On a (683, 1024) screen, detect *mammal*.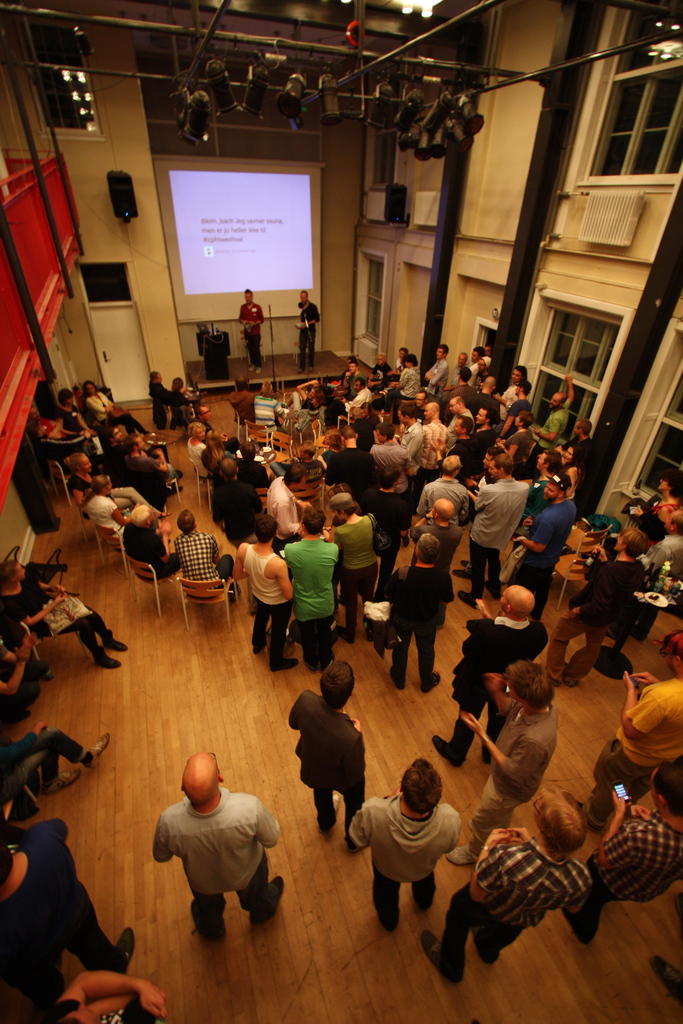
select_region(292, 289, 320, 371).
